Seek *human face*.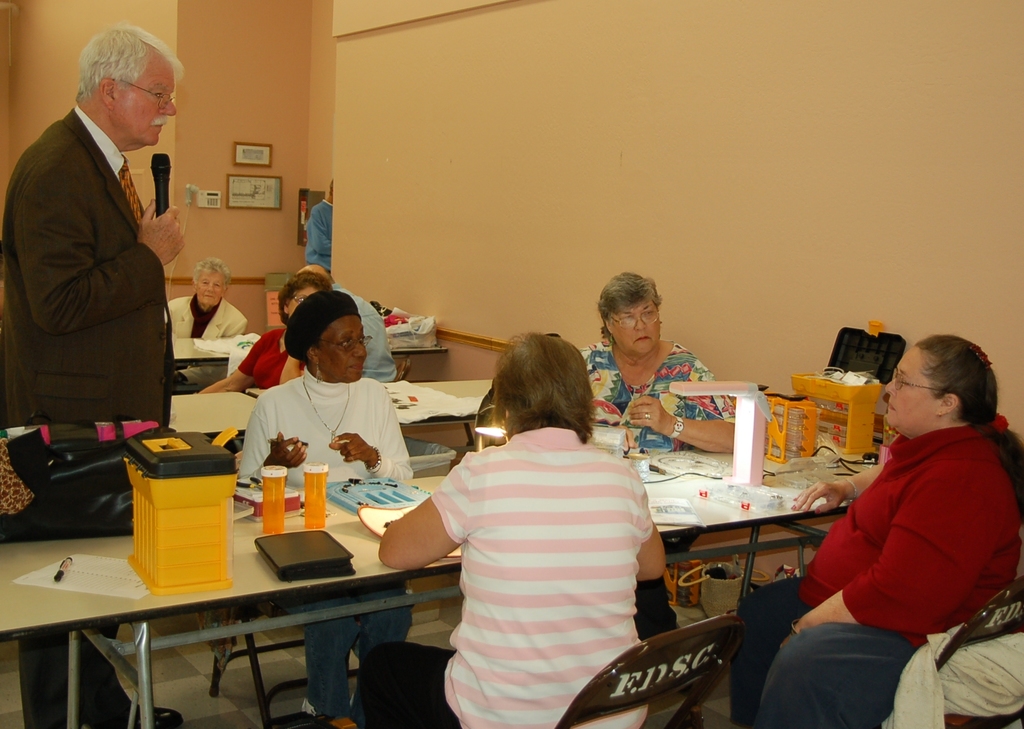
BBox(320, 318, 366, 382).
